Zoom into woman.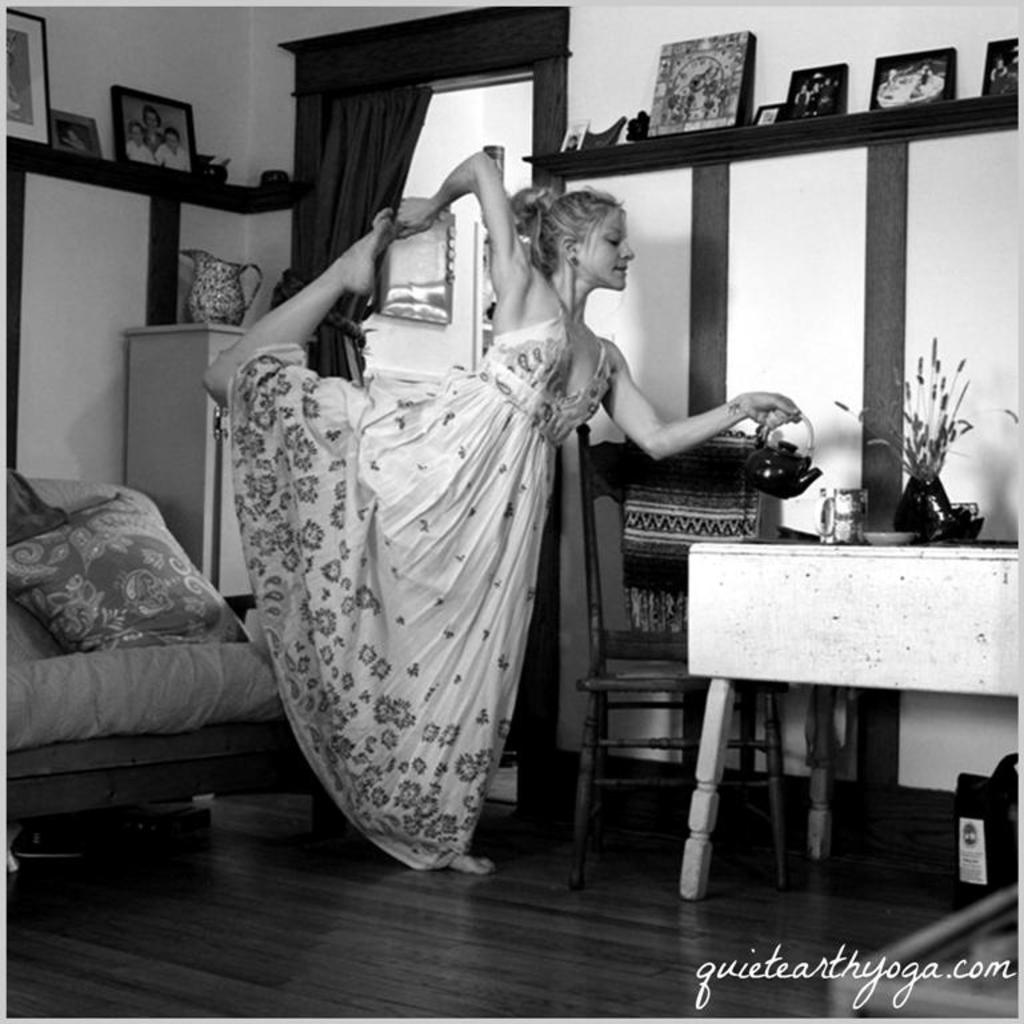
Zoom target: <bbox>201, 149, 800, 872</bbox>.
